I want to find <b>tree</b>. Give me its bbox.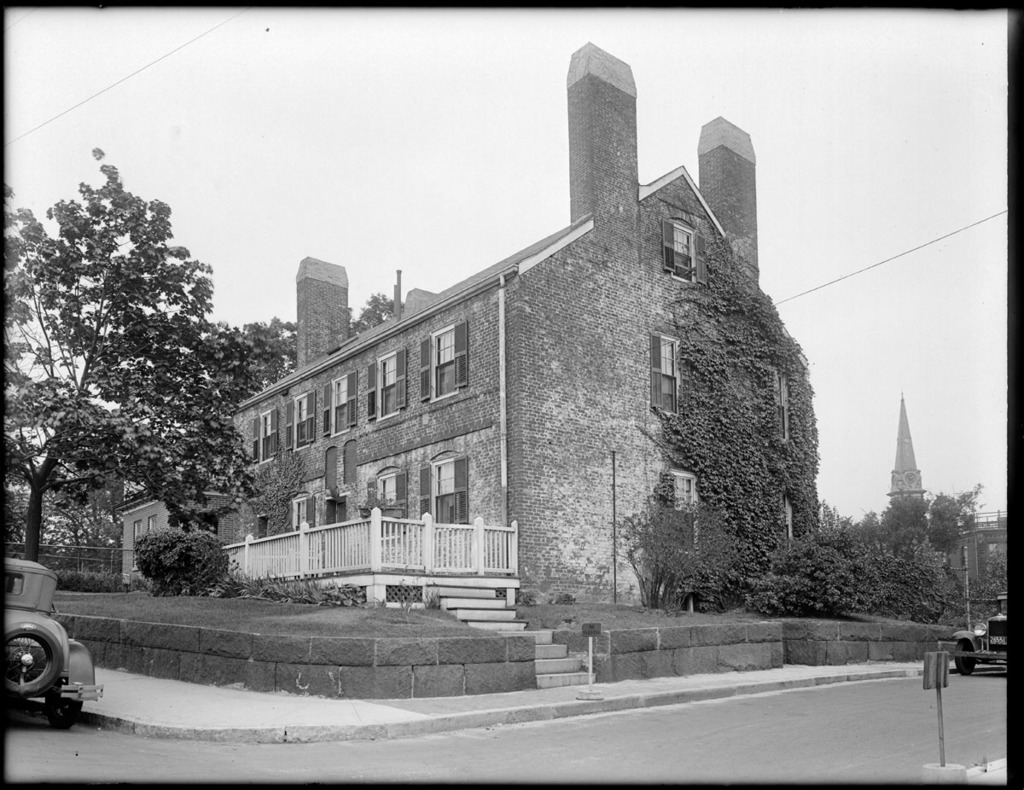
(left=345, top=293, right=405, bottom=341).
